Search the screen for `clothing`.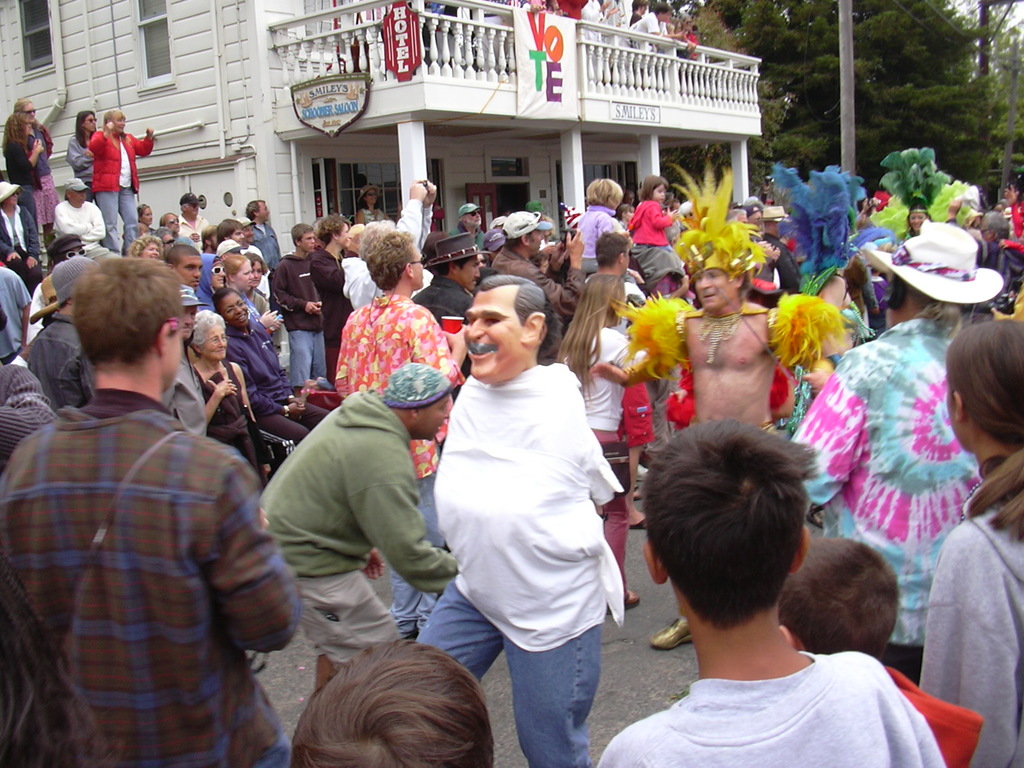
Found at detection(271, 250, 333, 380).
